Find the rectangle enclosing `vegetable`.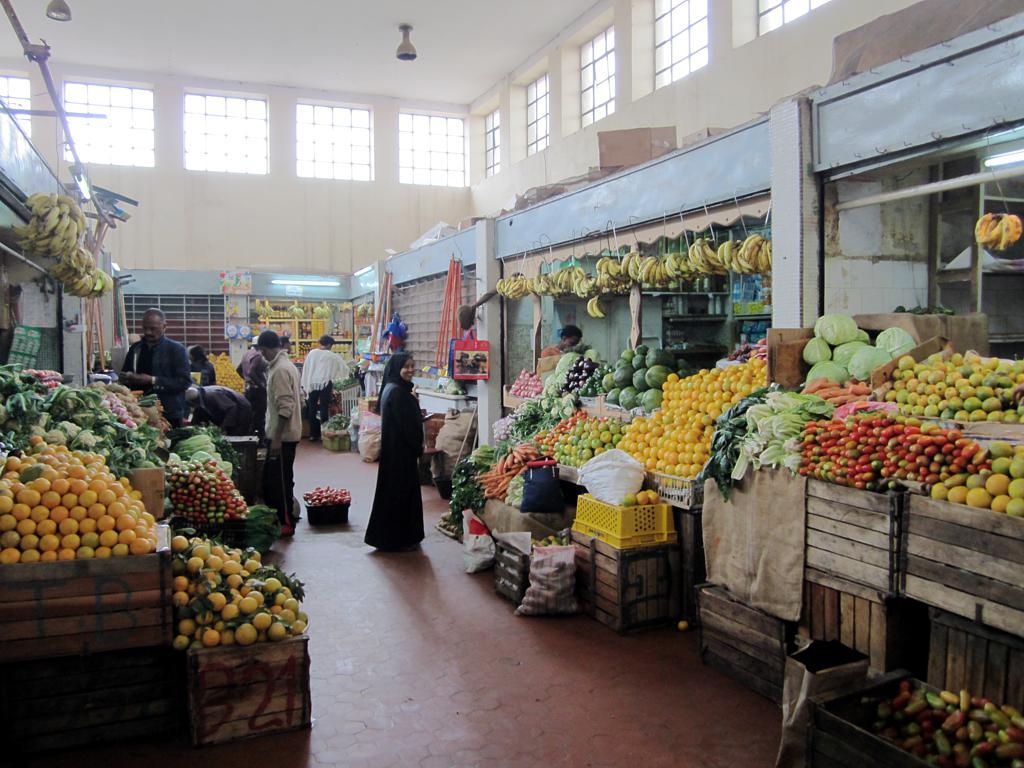
544, 348, 570, 393.
